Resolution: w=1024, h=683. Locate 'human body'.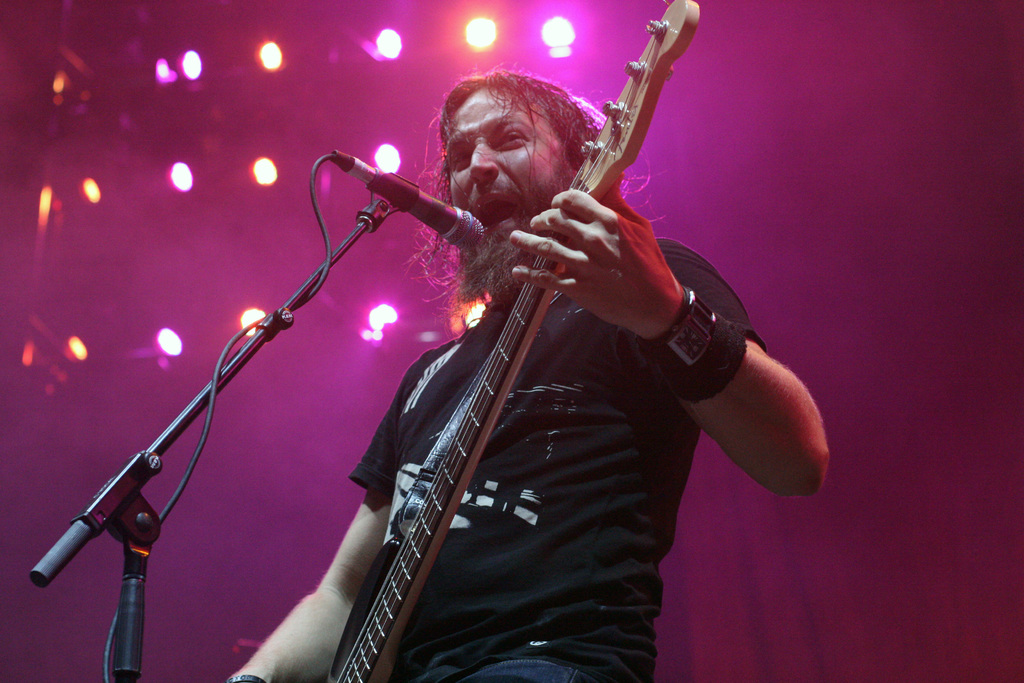
[173,103,833,682].
